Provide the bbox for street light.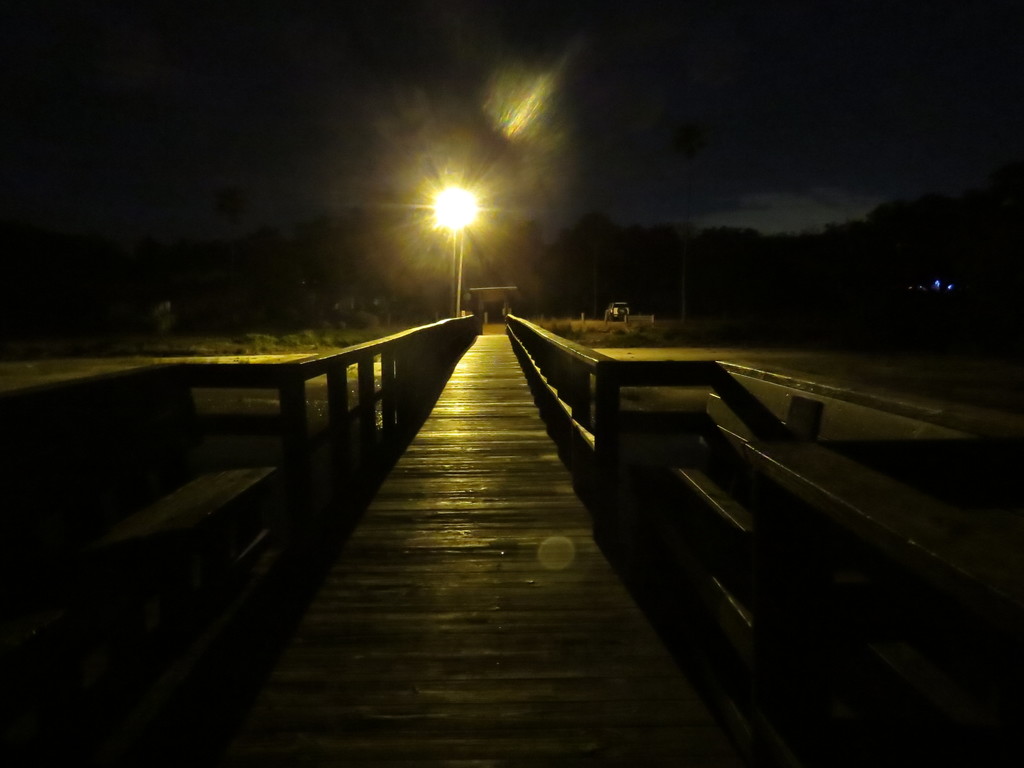
left=435, top=187, right=476, bottom=316.
